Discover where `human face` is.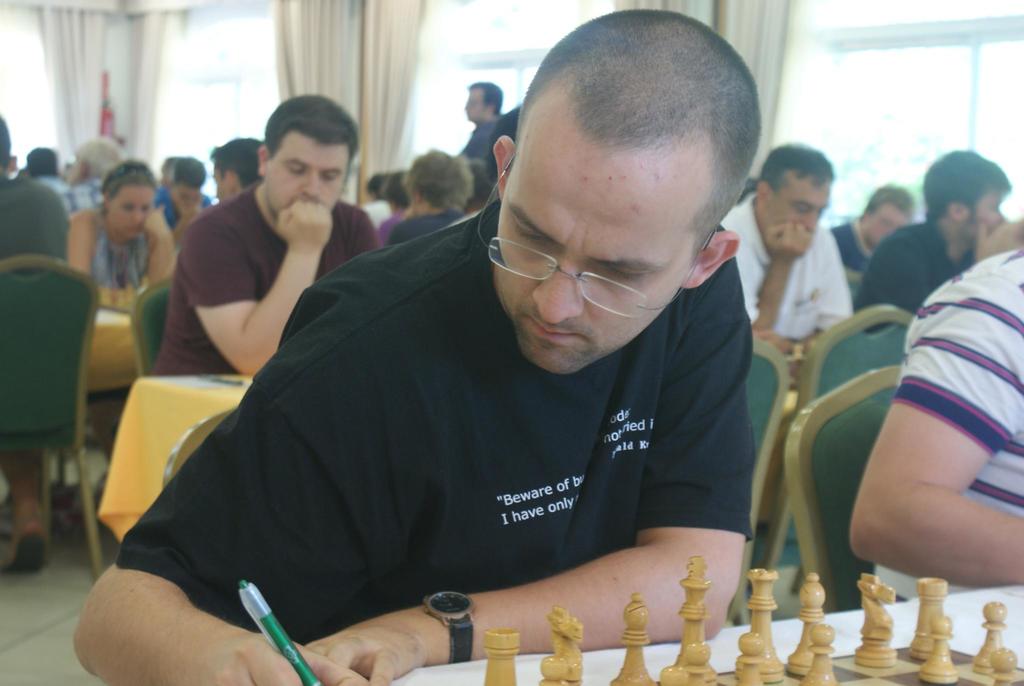
Discovered at region(262, 130, 350, 222).
